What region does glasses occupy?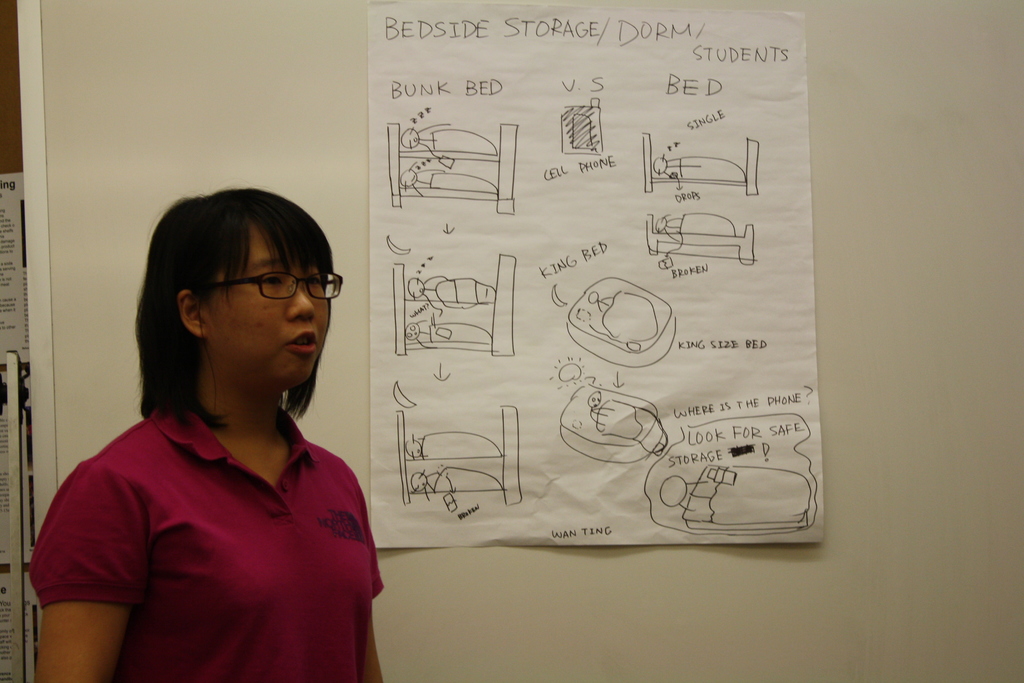
BBox(196, 268, 327, 317).
